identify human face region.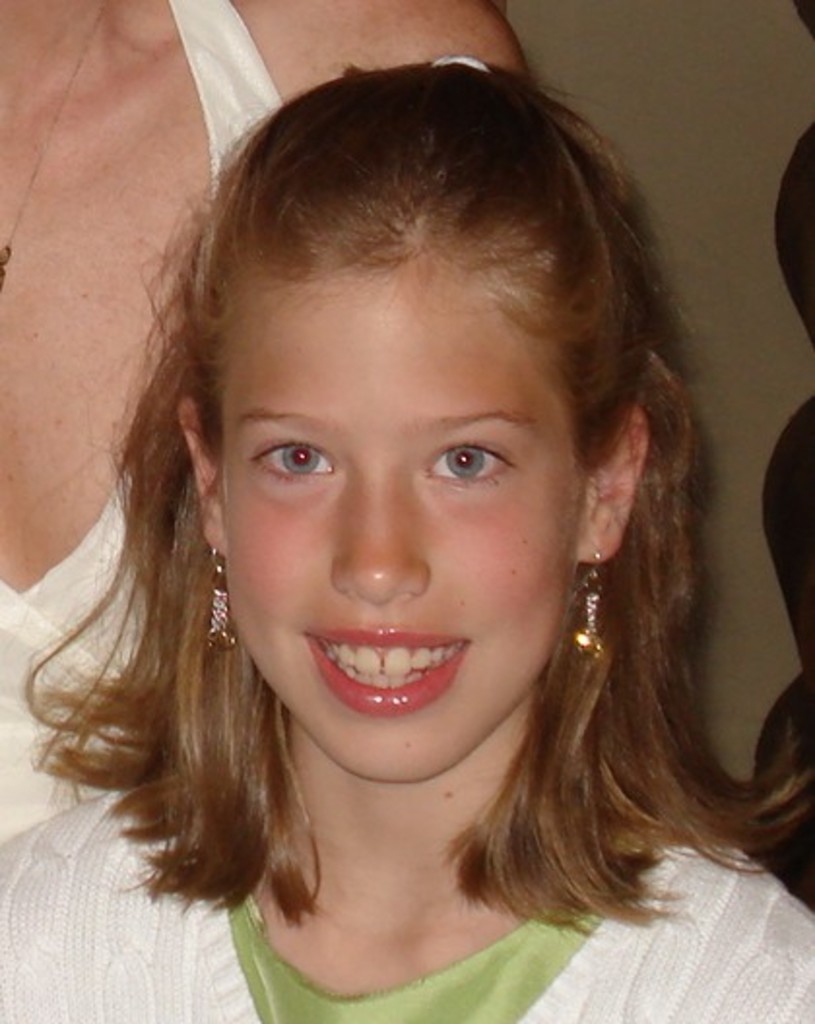
Region: bbox=[227, 258, 578, 782].
